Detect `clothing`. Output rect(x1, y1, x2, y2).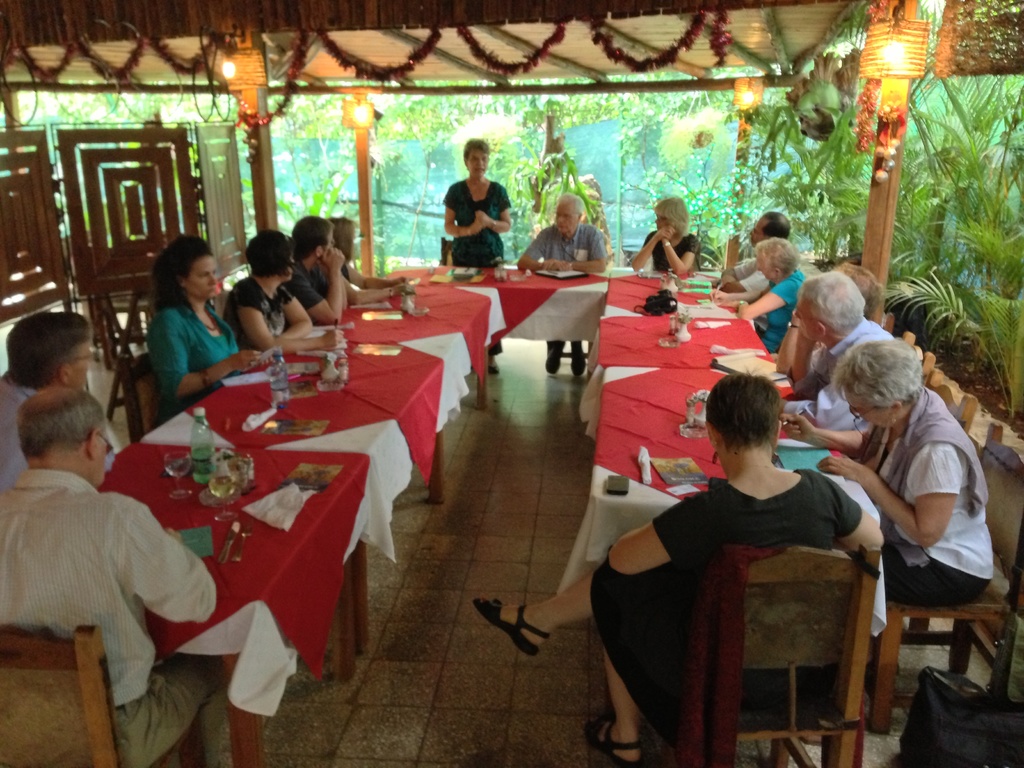
rect(784, 314, 900, 431).
